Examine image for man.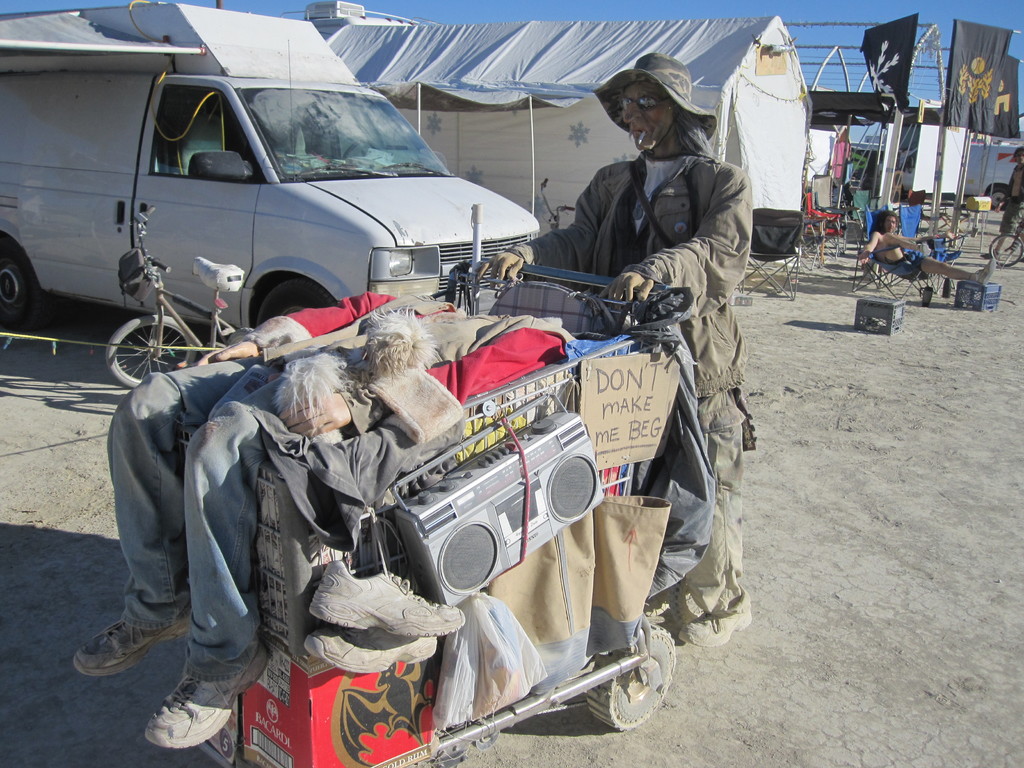
Examination result: <bbox>72, 290, 577, 752</bbox>.
